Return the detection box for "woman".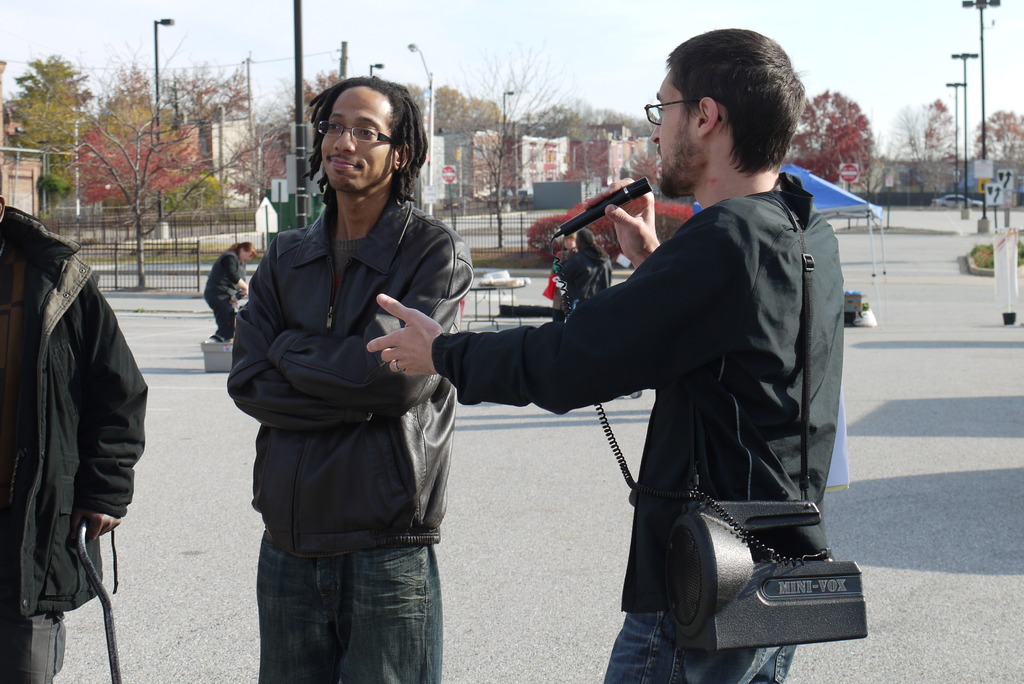
{"x1": 200, "y1": 241, "x2": 256, "y2": 345}.
